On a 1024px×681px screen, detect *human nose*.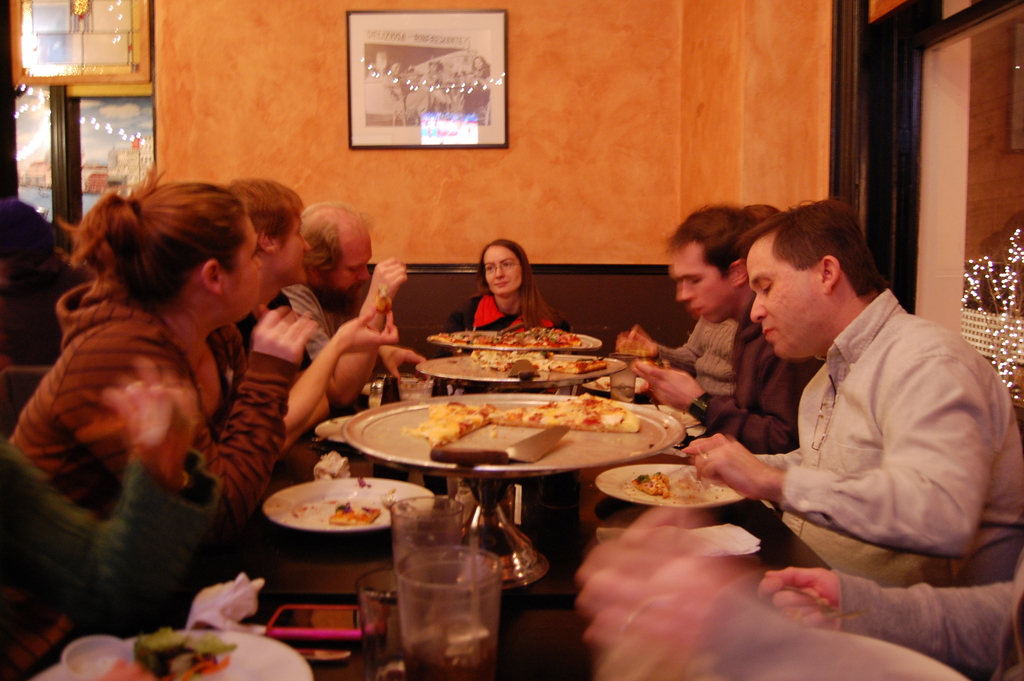
crop(255, 256, 266, 270).
